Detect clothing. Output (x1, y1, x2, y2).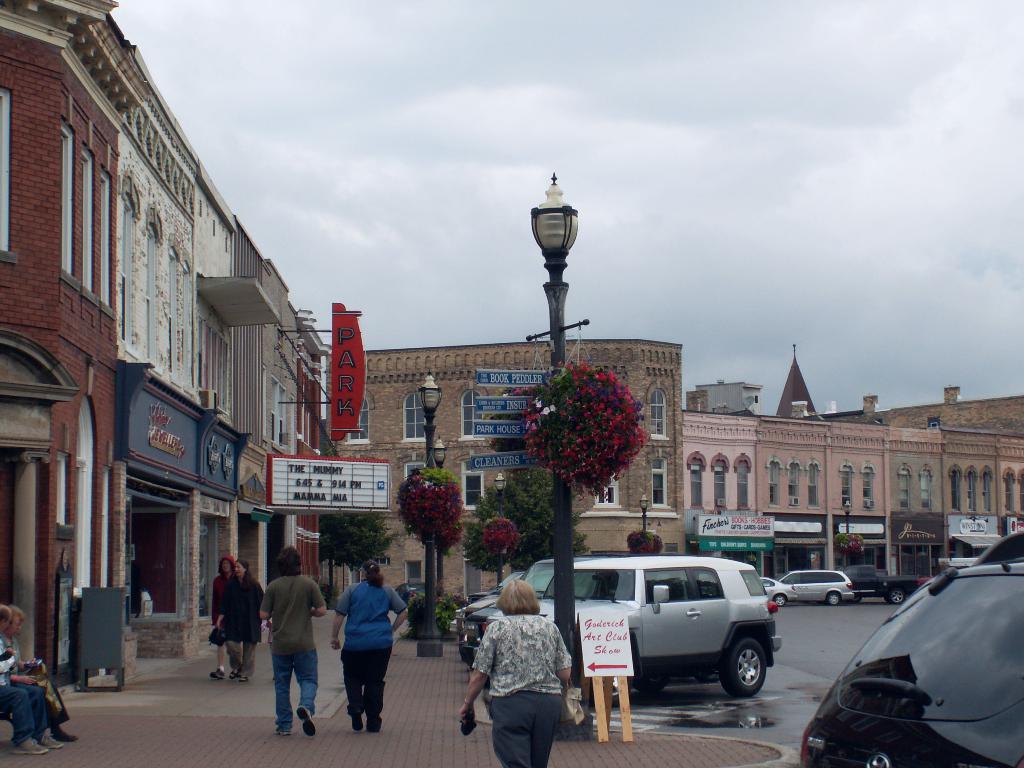
(3, 651, 52, 743).
